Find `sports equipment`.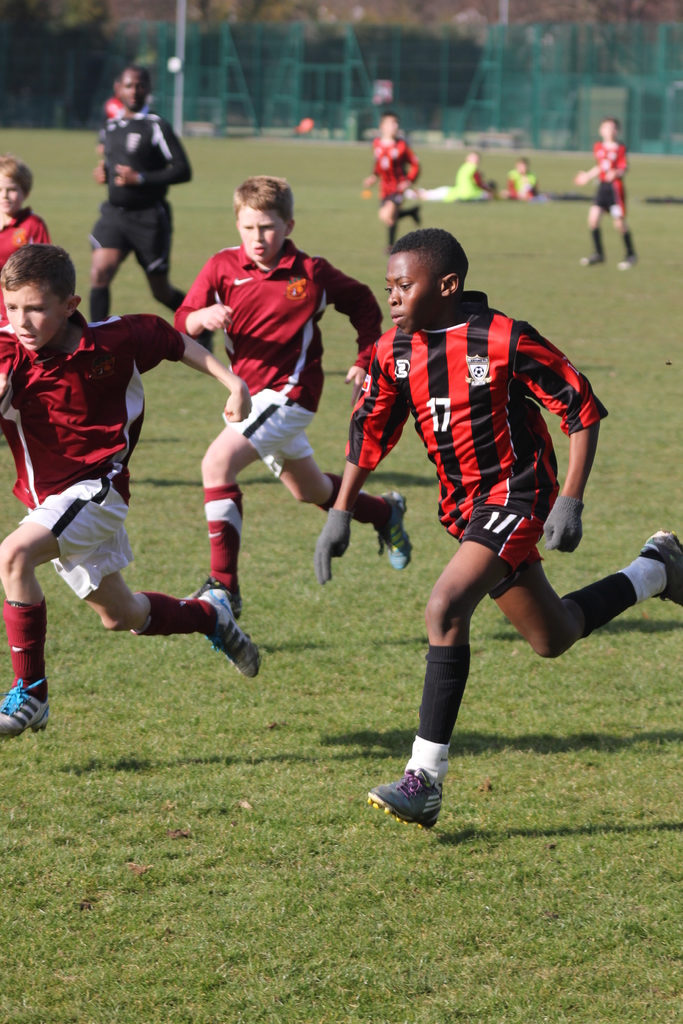
region(0, 674, 48, 742).
